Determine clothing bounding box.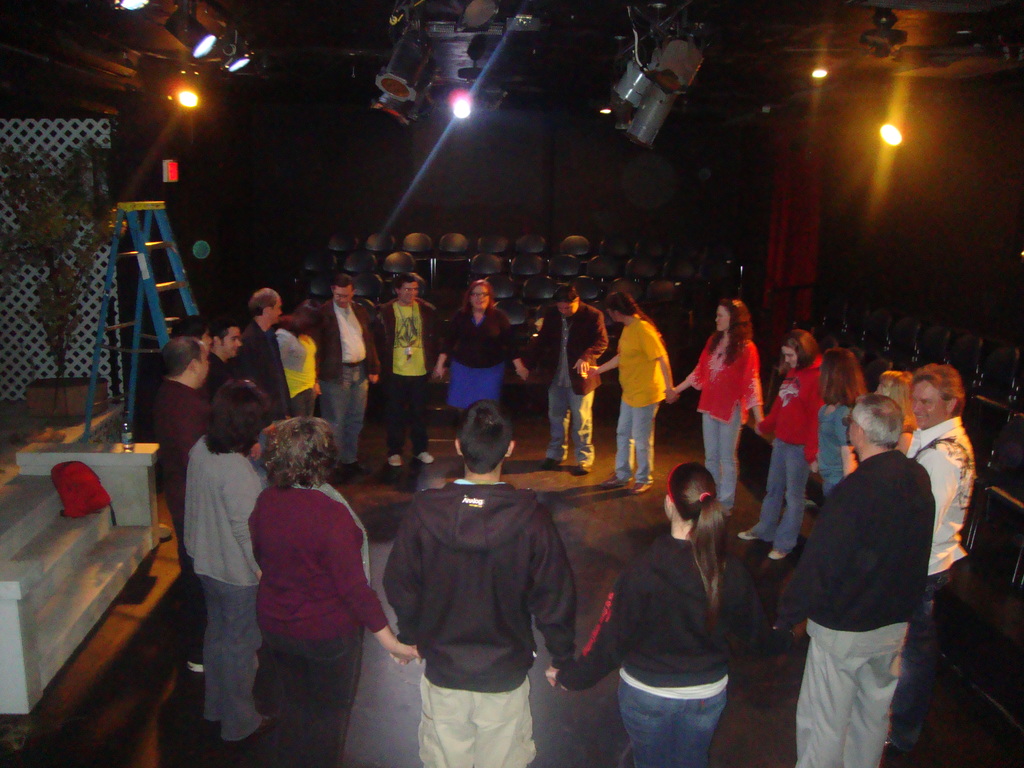
Determined: bbox=[384, 292, 446, 445].
